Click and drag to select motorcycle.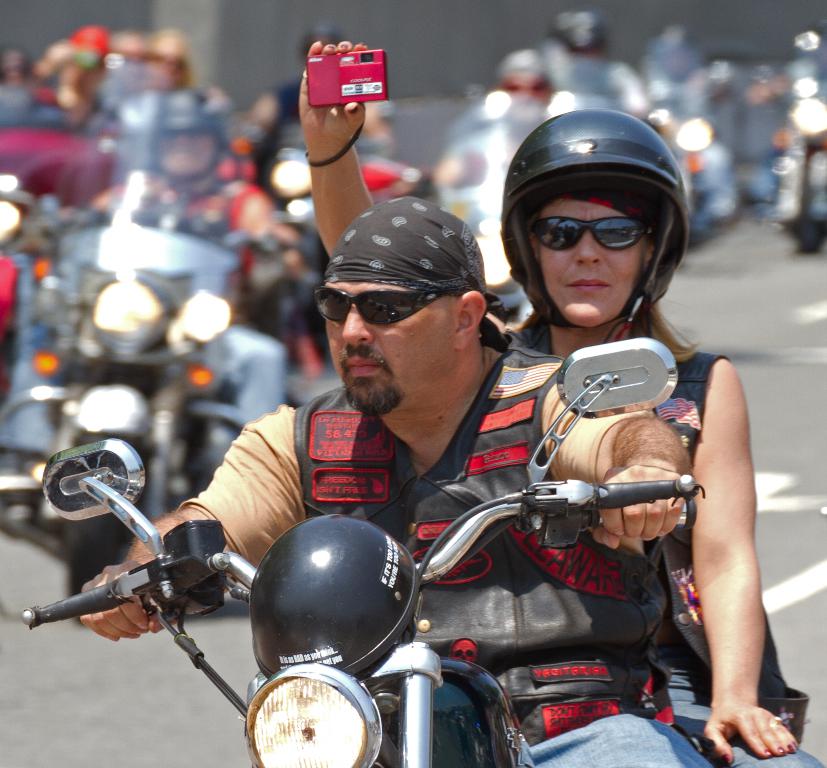
Selection: [178, 414, 745, 767].
